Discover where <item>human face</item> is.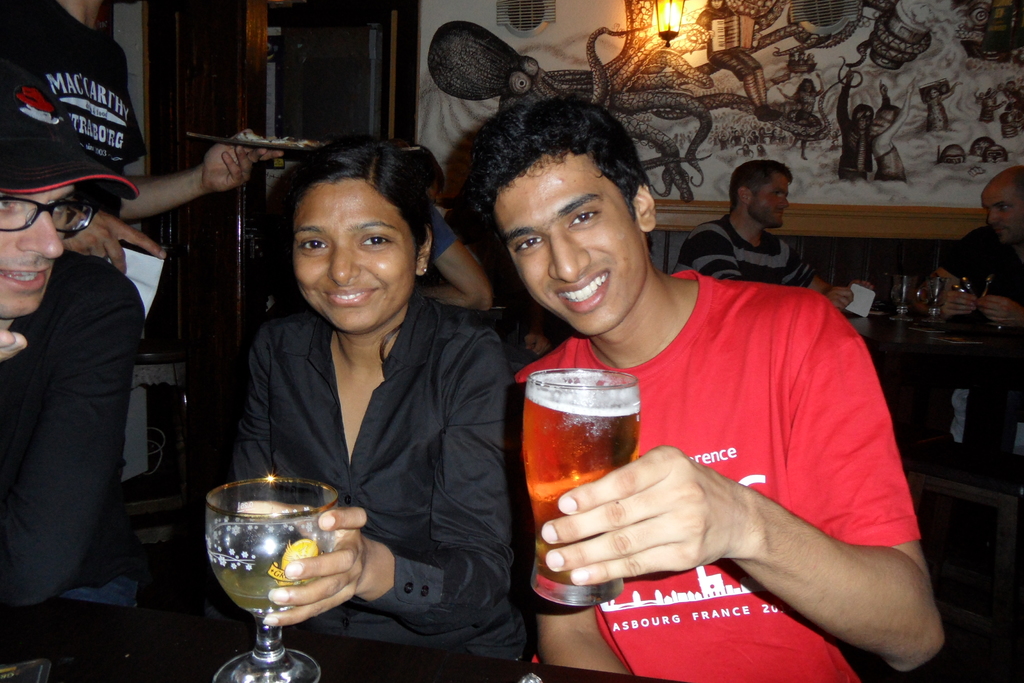
Discovered at l=290, t=178, r=419, b=327.
